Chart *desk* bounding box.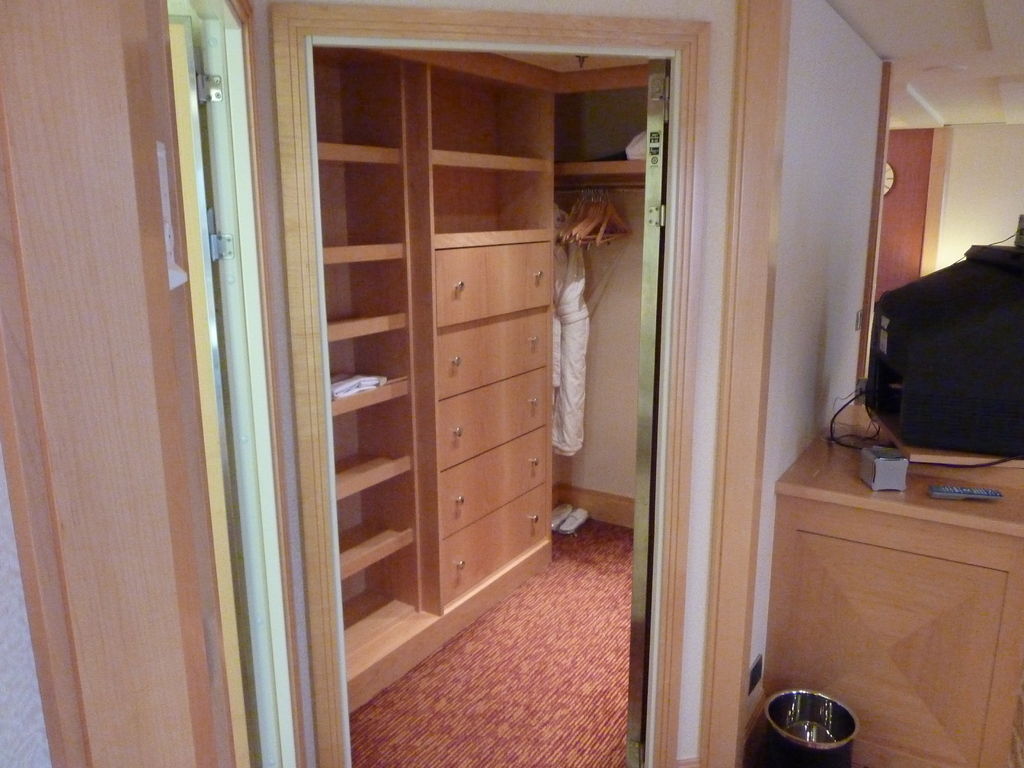
Charted: (x1=742, y1=399, x2=1023, y2=767).
